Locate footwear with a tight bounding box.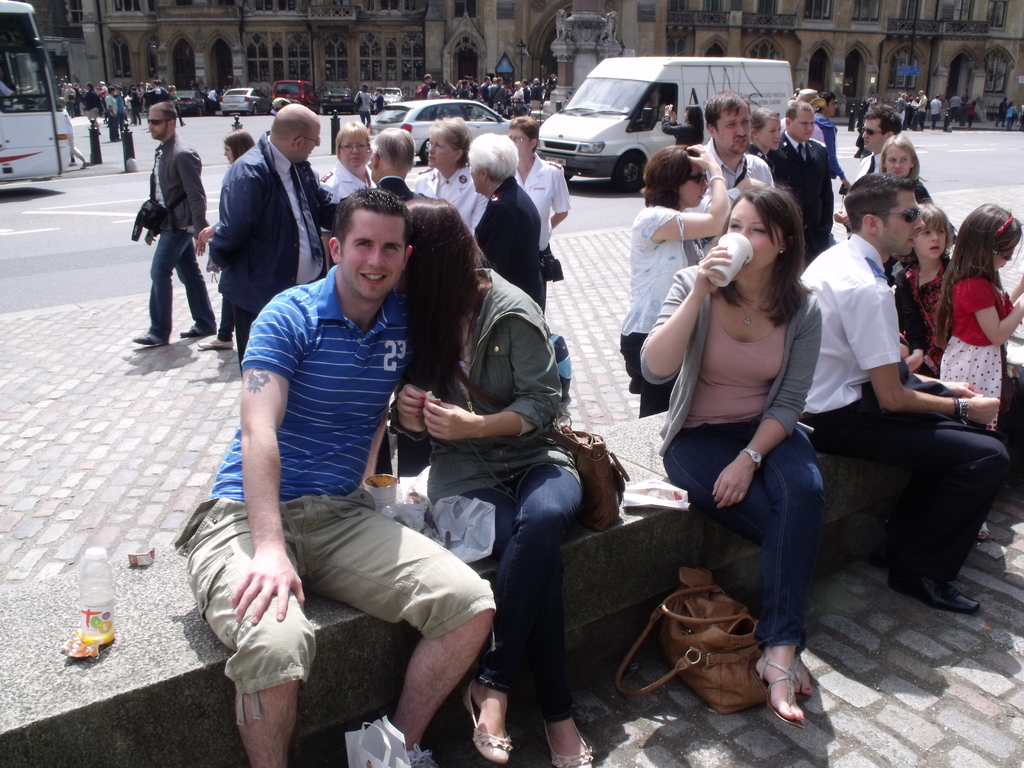
<bbox>408, 742, 439, 767</bbox>.
